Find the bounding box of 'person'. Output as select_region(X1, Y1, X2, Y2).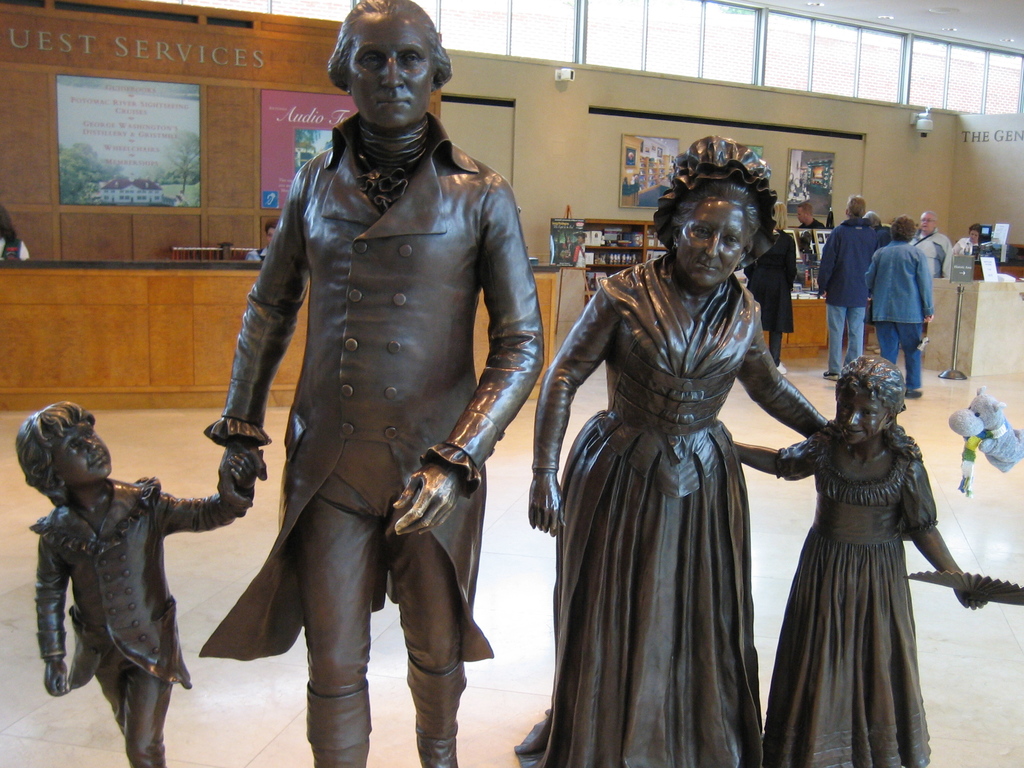
select_region(741, 209, 799, 374).
